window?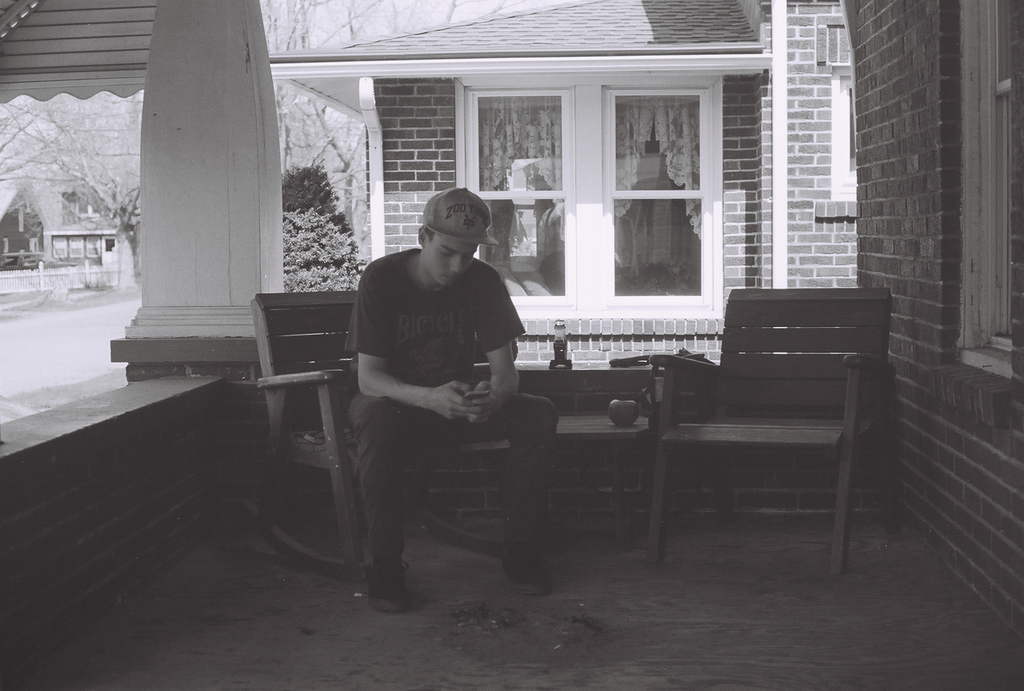
Rect(457, 77, 721, 317)
